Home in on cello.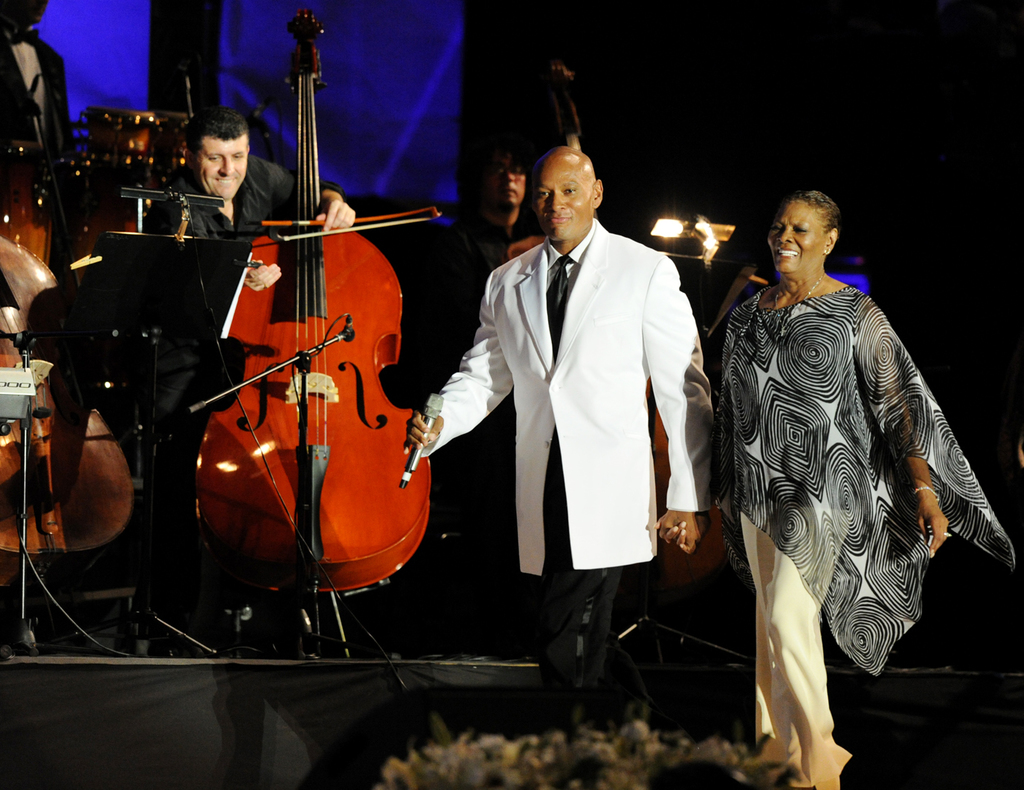
Homed in at x1=192, y1=0, x2=448, y2=602.
